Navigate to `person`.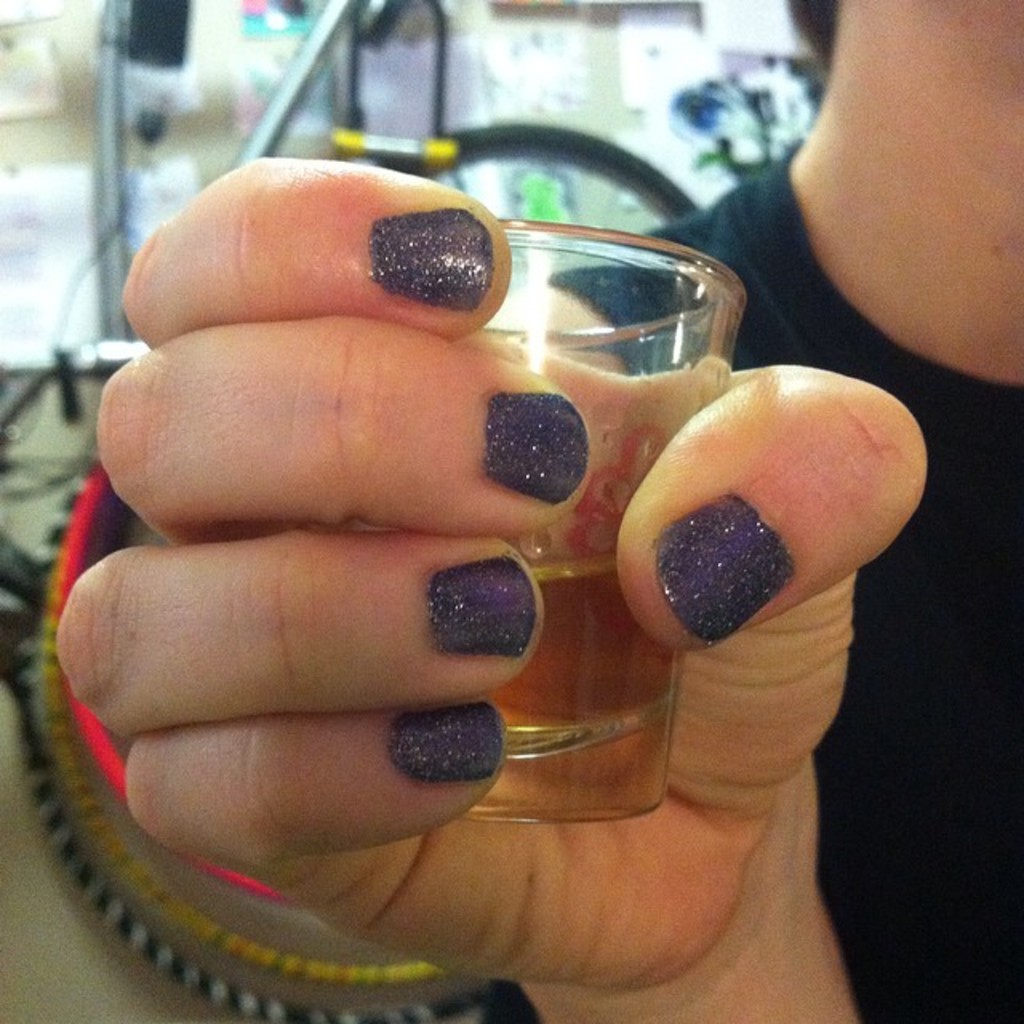
Navigation target: bbox=(51, 0, 1022, 1022).
